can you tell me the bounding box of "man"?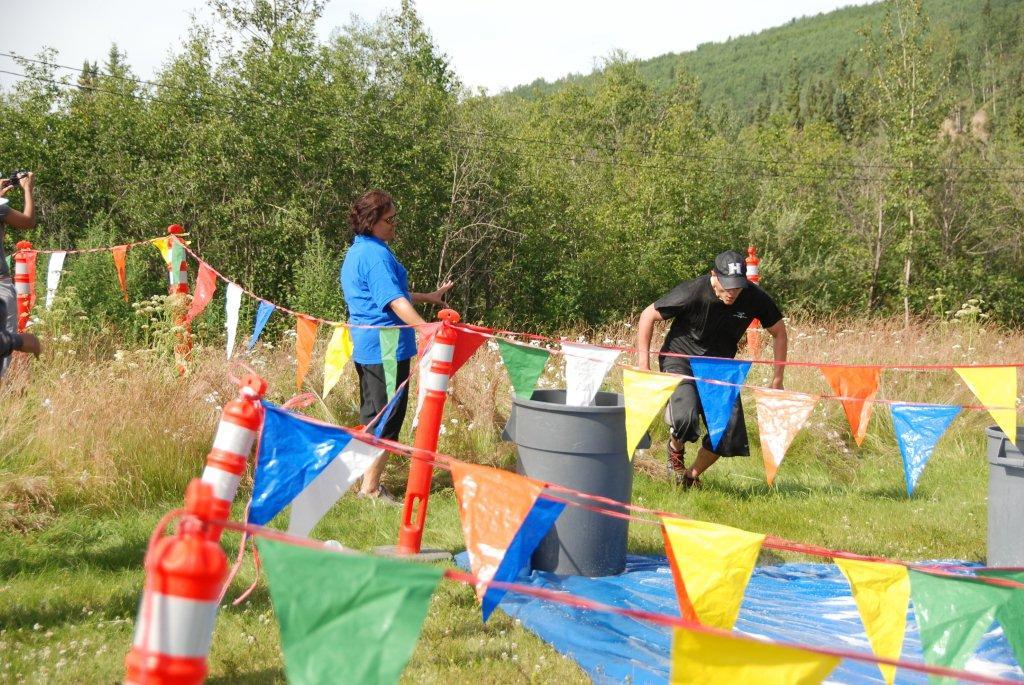
{"left": 628, "top": 253, "right": 796, "bottom": 488}.
